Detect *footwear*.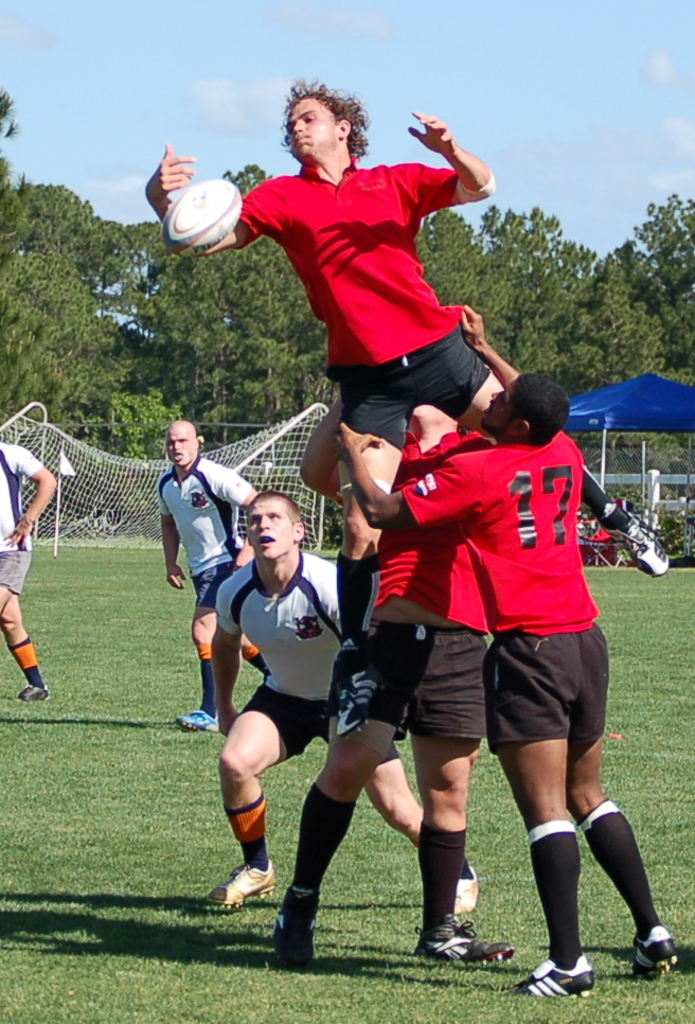
Detected at l=607, t=508, r=667, b=578.
